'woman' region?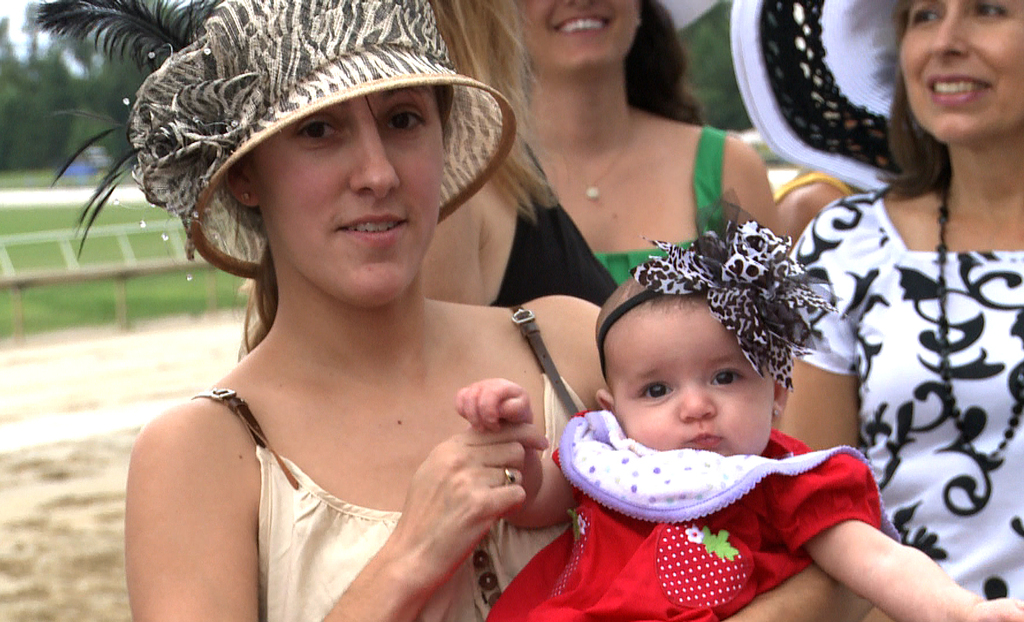
bbox=(779, 5, 1023, 614)
